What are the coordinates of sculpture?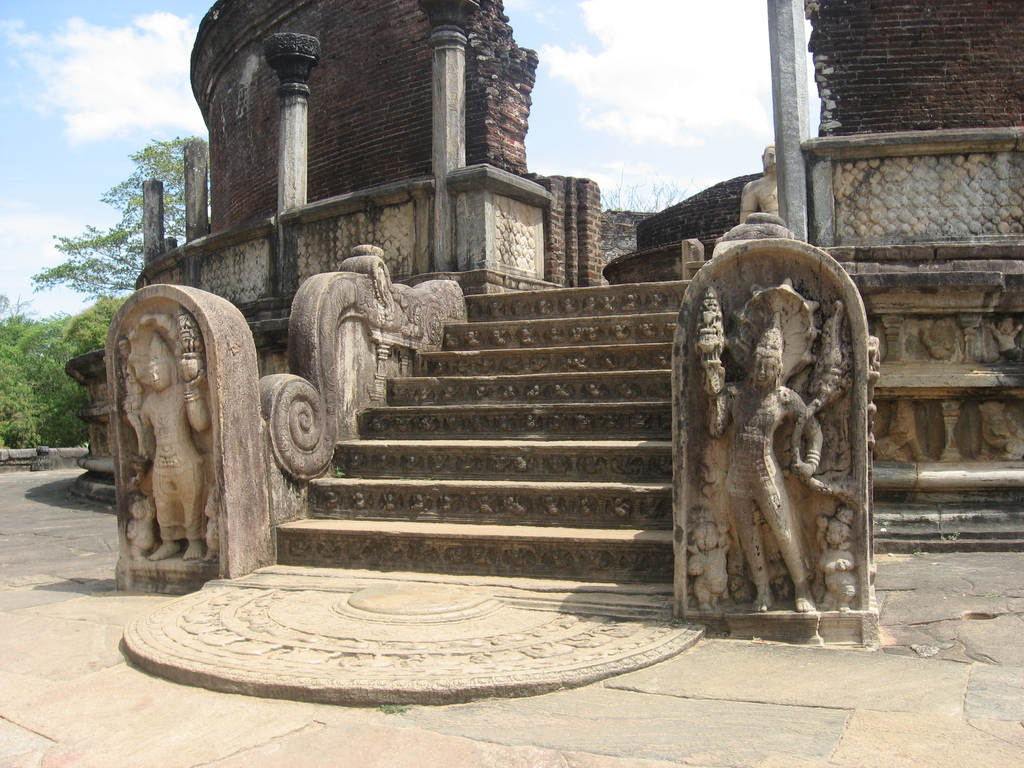
(468, 303, 483, 321).
